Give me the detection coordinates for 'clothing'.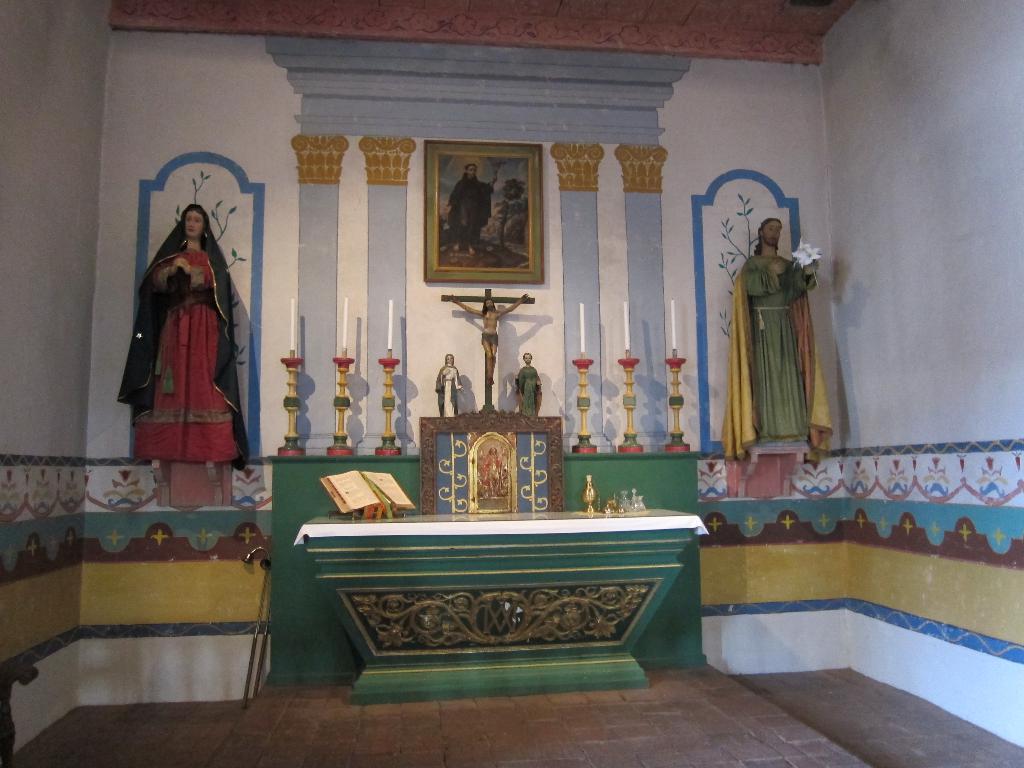
<box>717,253,837,465</box>.
